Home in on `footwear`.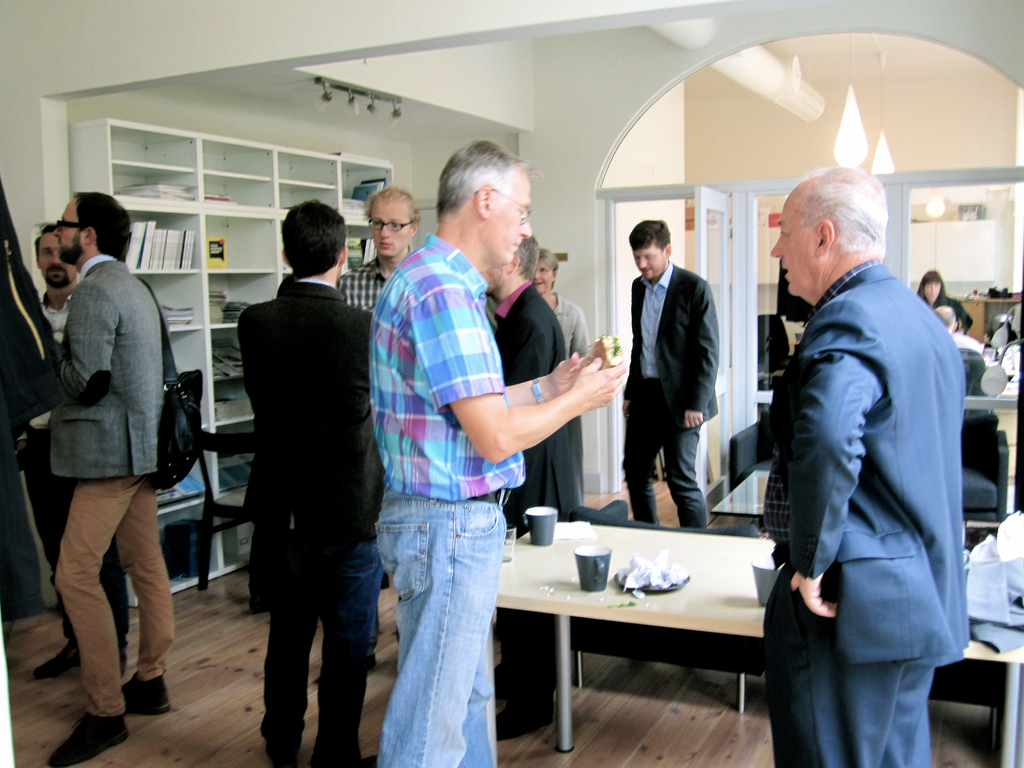
Homed in at (28, 633, 95, 683).
